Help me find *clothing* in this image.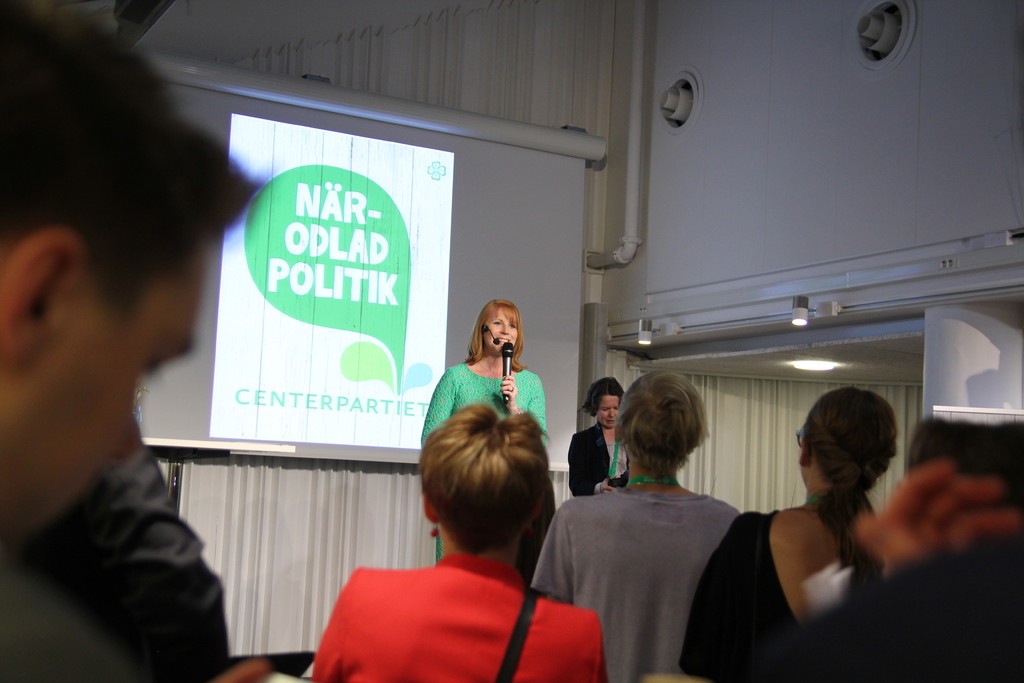
Found it: (296, 554, 595, 682).
